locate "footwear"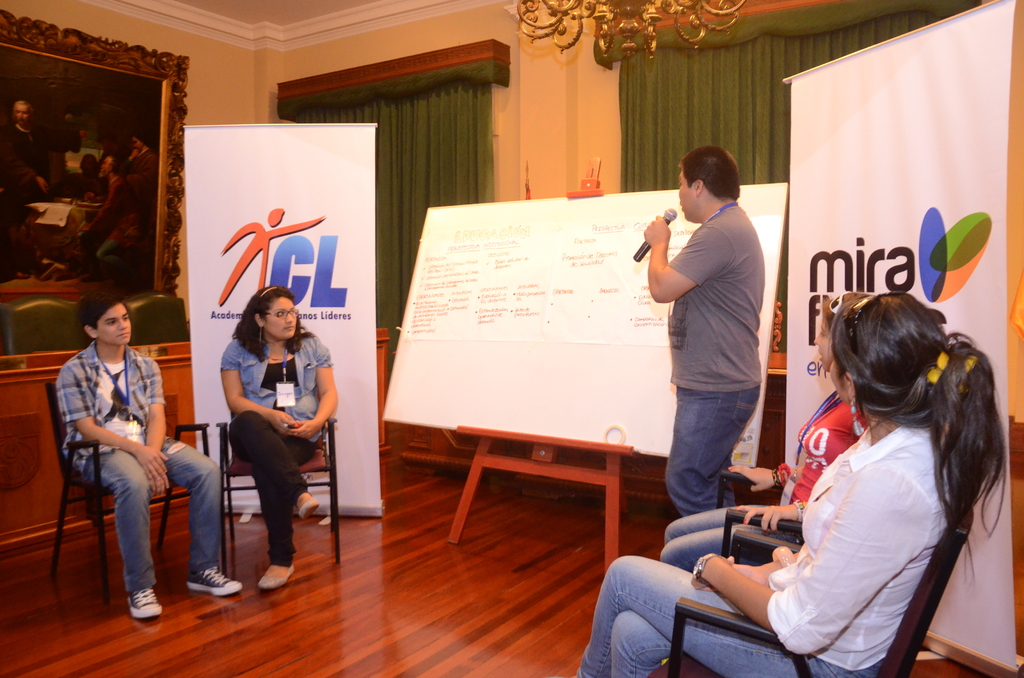
rect(185, 565, 243, 597)
